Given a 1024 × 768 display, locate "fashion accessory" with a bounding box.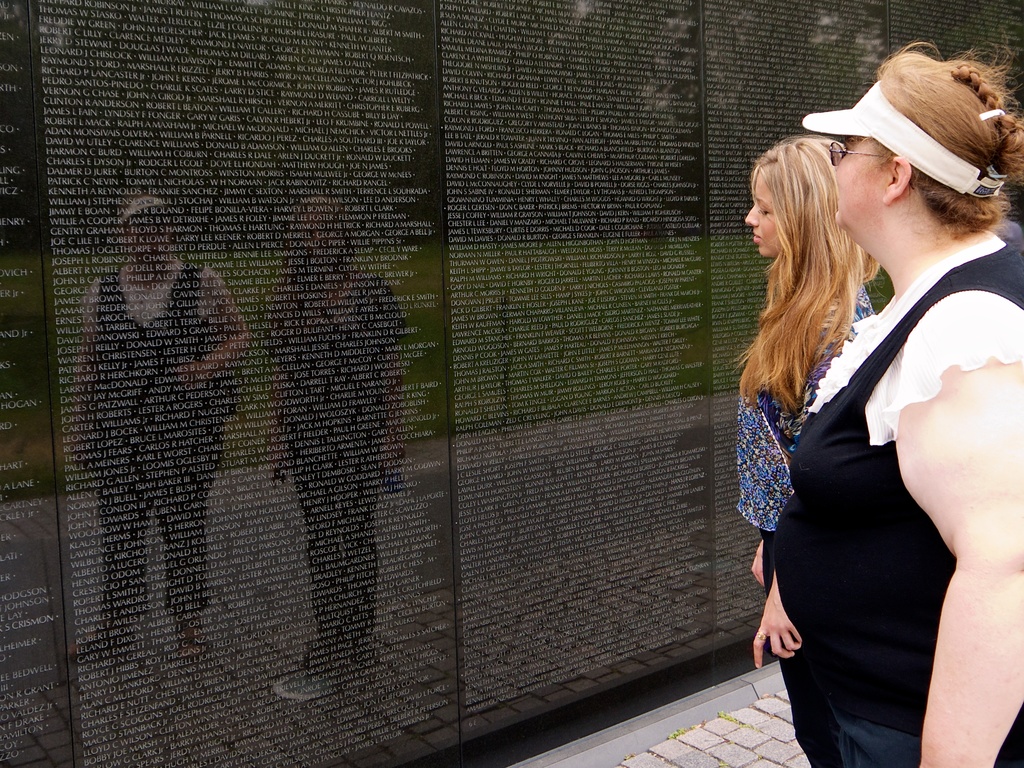
Located: <region>975, 105, 1009, 125</region>.
